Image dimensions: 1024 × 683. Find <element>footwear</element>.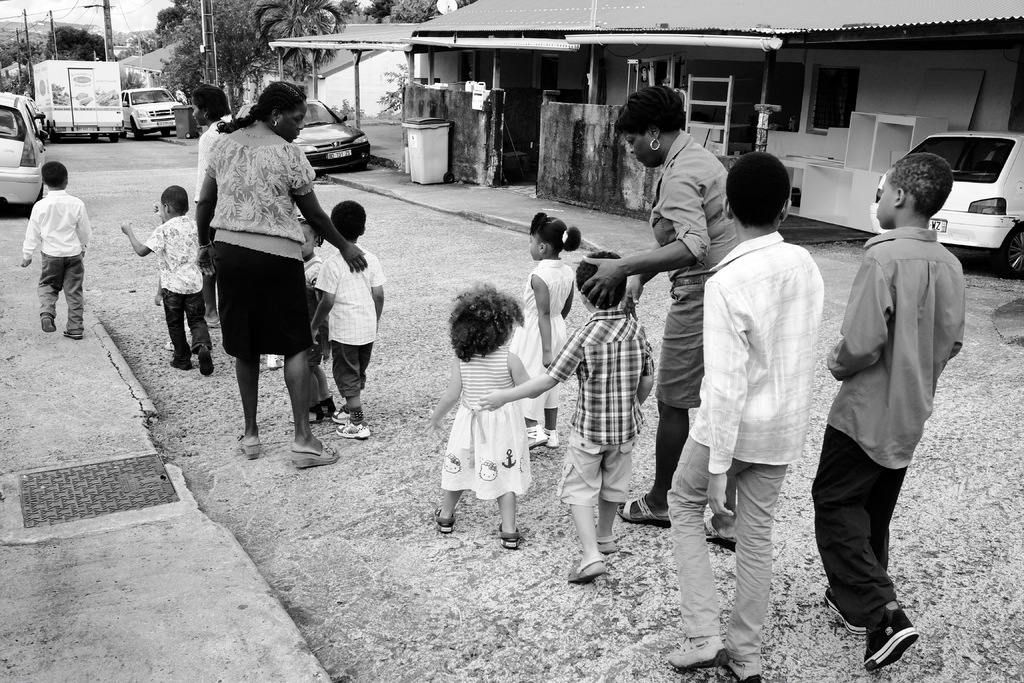
x1=859, y1=598, x2=925, y2=671.
